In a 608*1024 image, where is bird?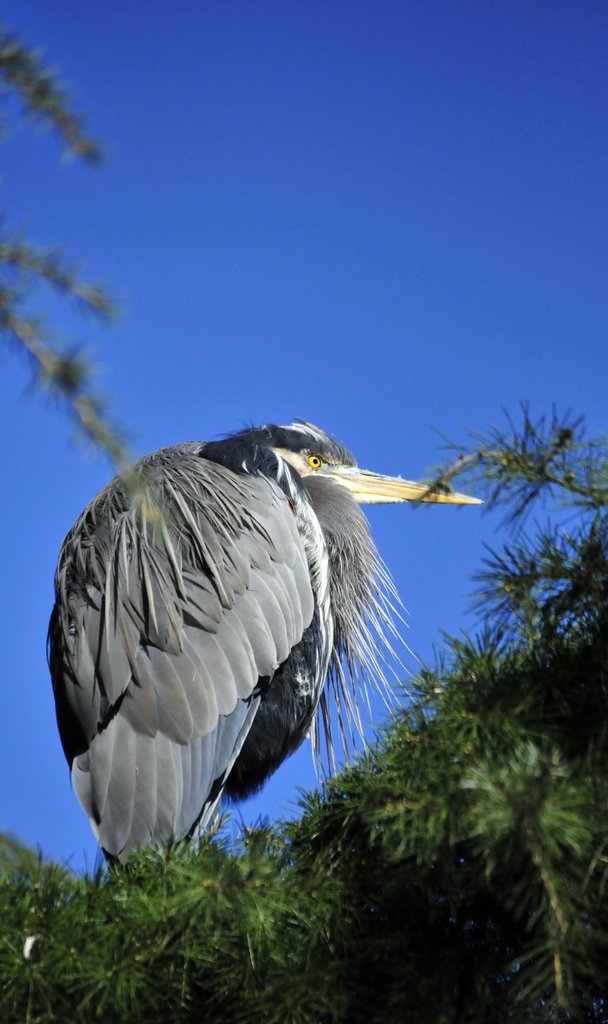
<region>54, 427, 461, 909</region>.
